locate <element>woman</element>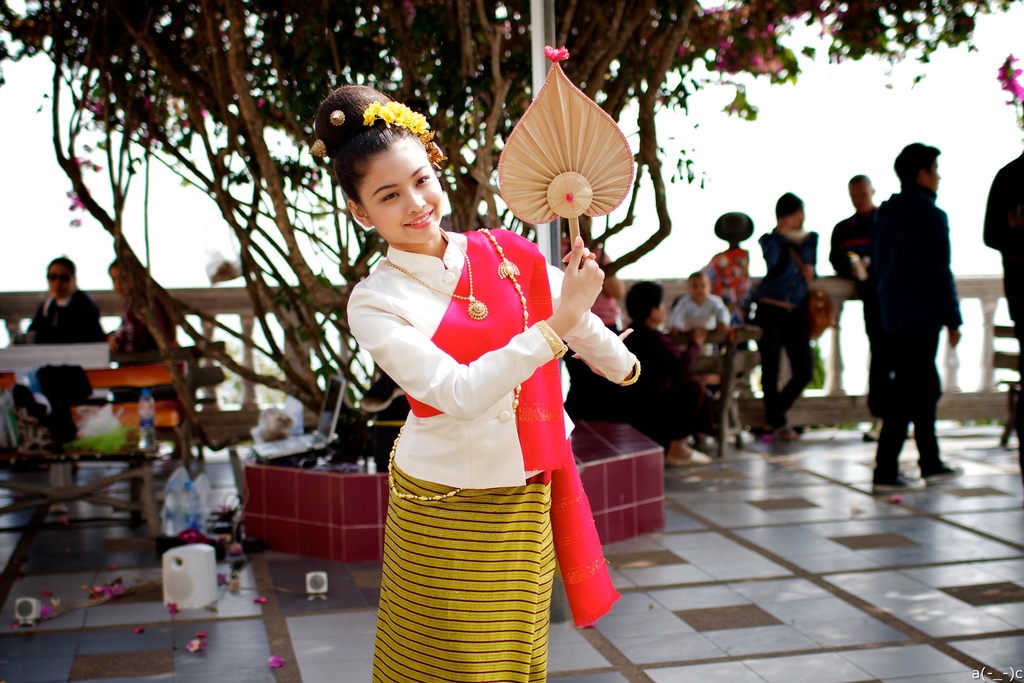
pyautogui.locateOnScreen(612, 278, 716, 465)
